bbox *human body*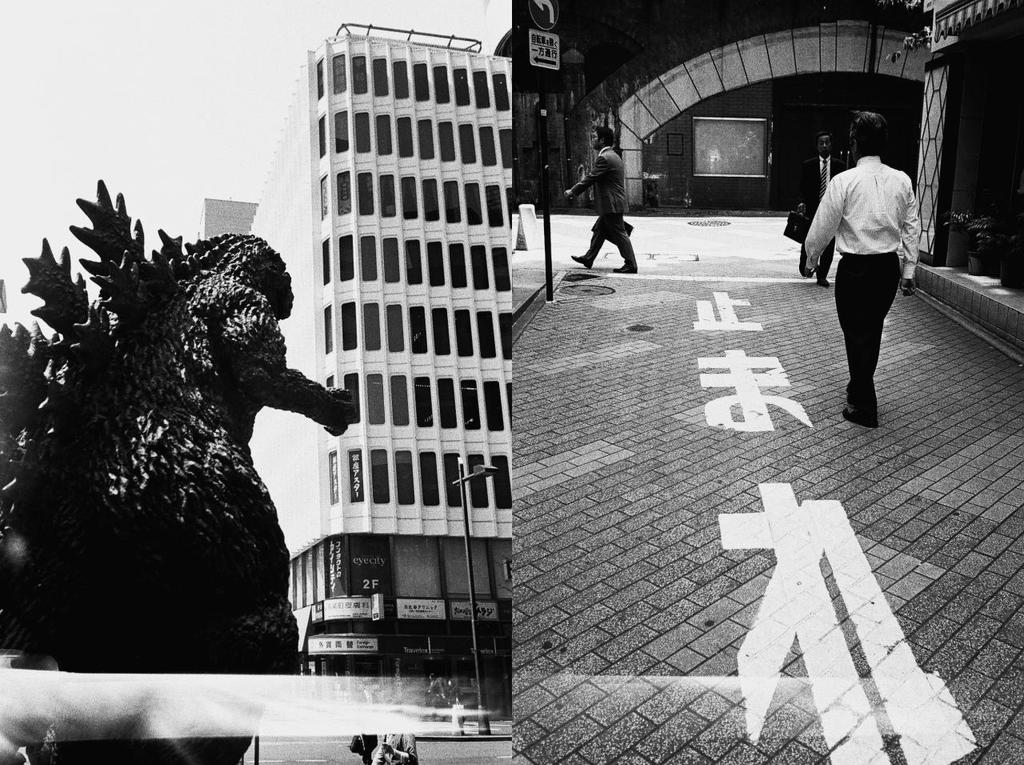
box=[556, 147, 634, 273]
